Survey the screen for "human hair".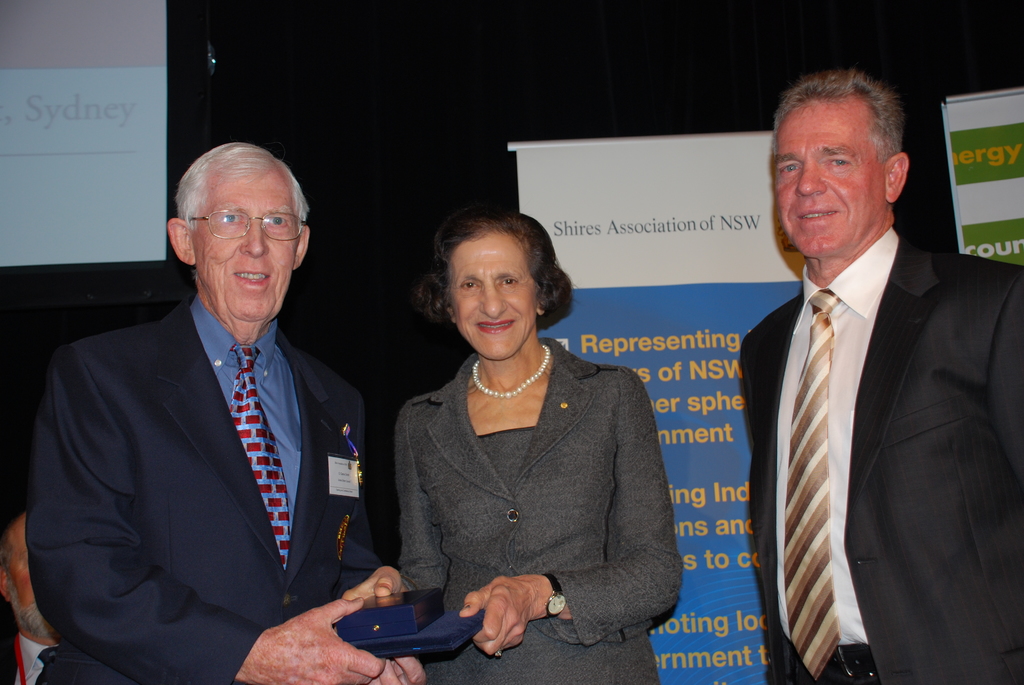
Survey found: box=[172, 139, 310, 240].
